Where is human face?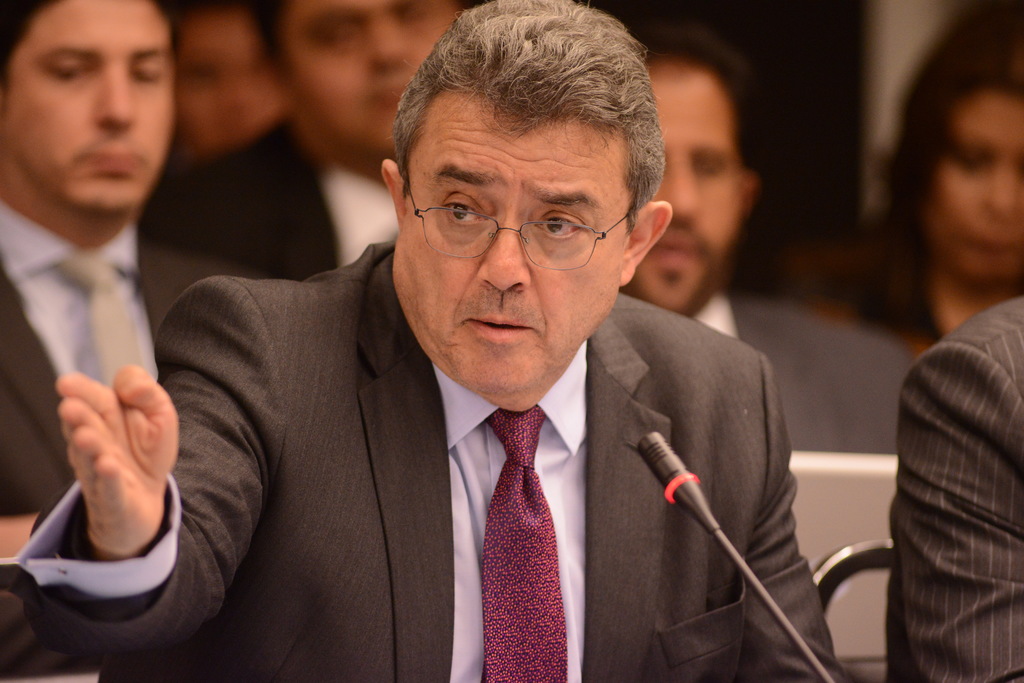
<bbox>392, 79, 626, 396</bbox>.
